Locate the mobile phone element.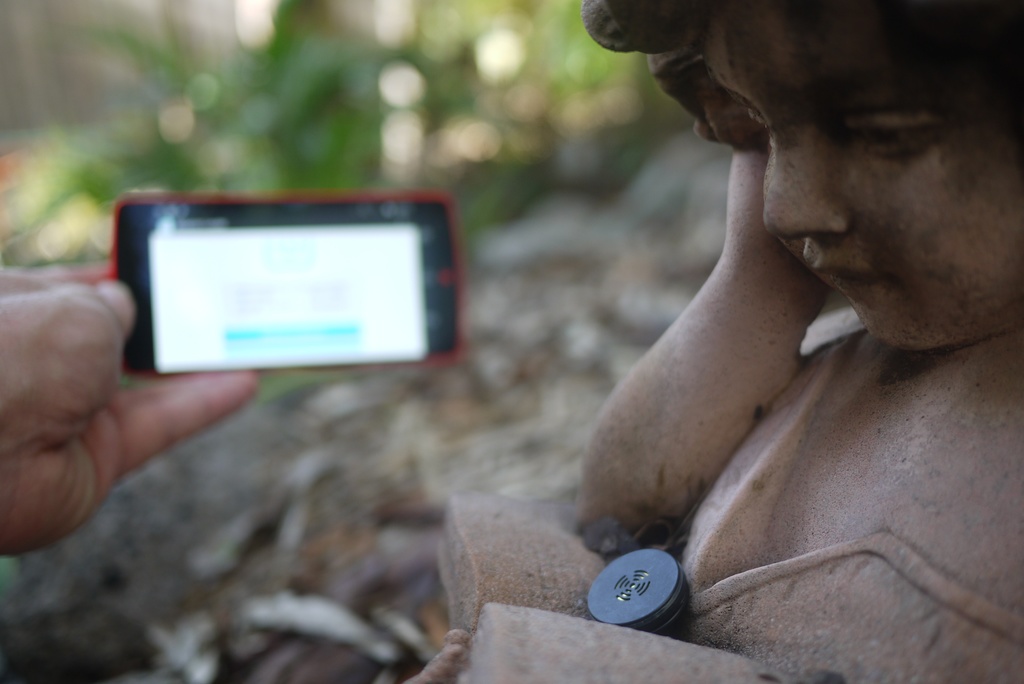
Element bbox: [left=102, top=195, right=479, bottom=395].
